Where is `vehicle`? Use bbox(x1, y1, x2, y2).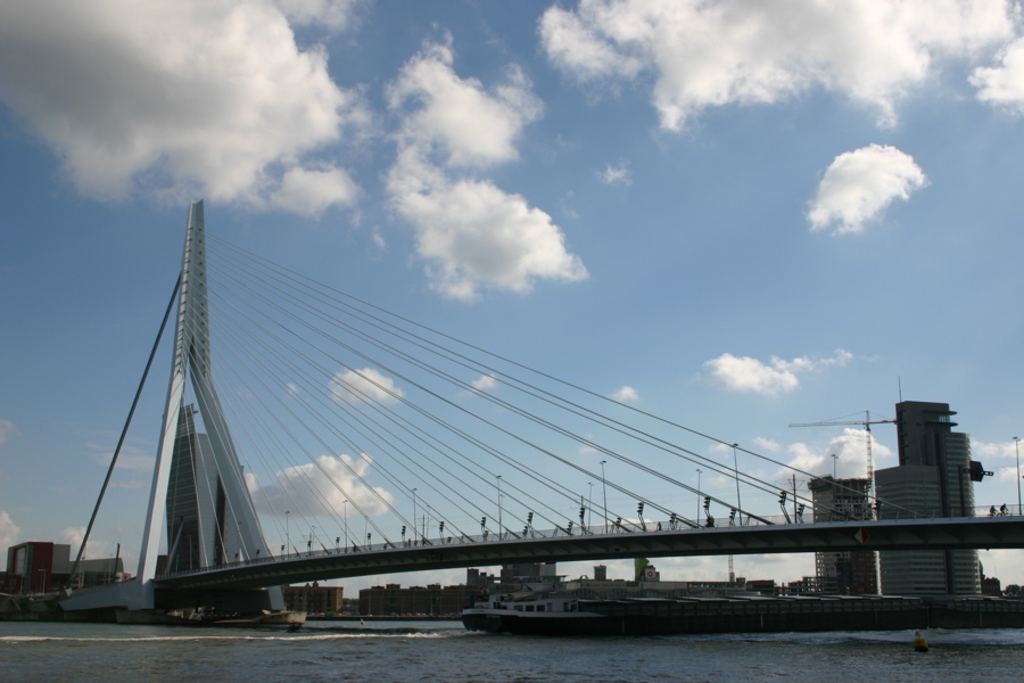
bbox(457, 590, 596, 628).
